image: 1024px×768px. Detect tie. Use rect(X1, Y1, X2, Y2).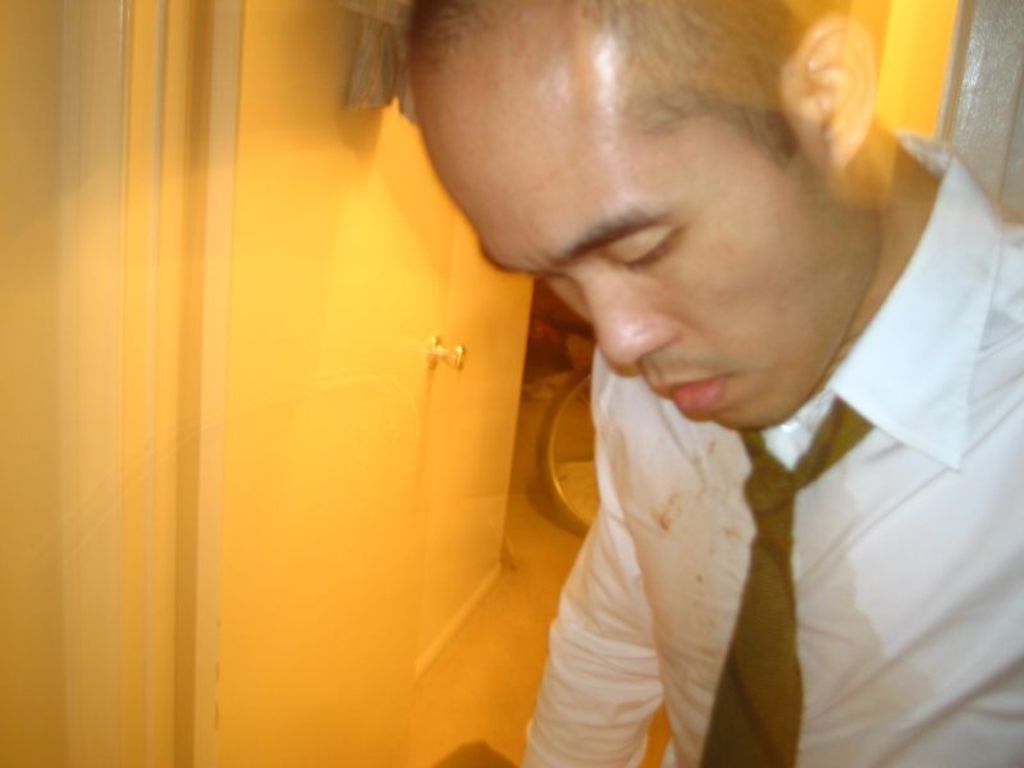
rect(703, 393, 876, 767).
